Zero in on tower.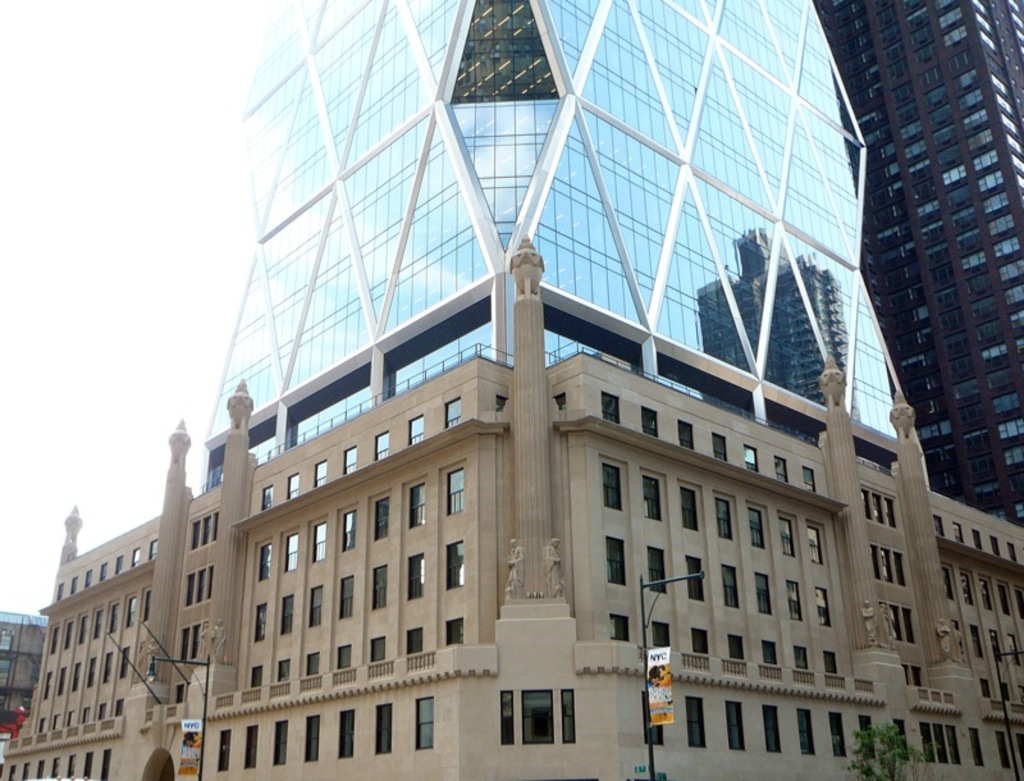
Zeroed in: (x1=831, y1=0, x2=1006, y2=563).
